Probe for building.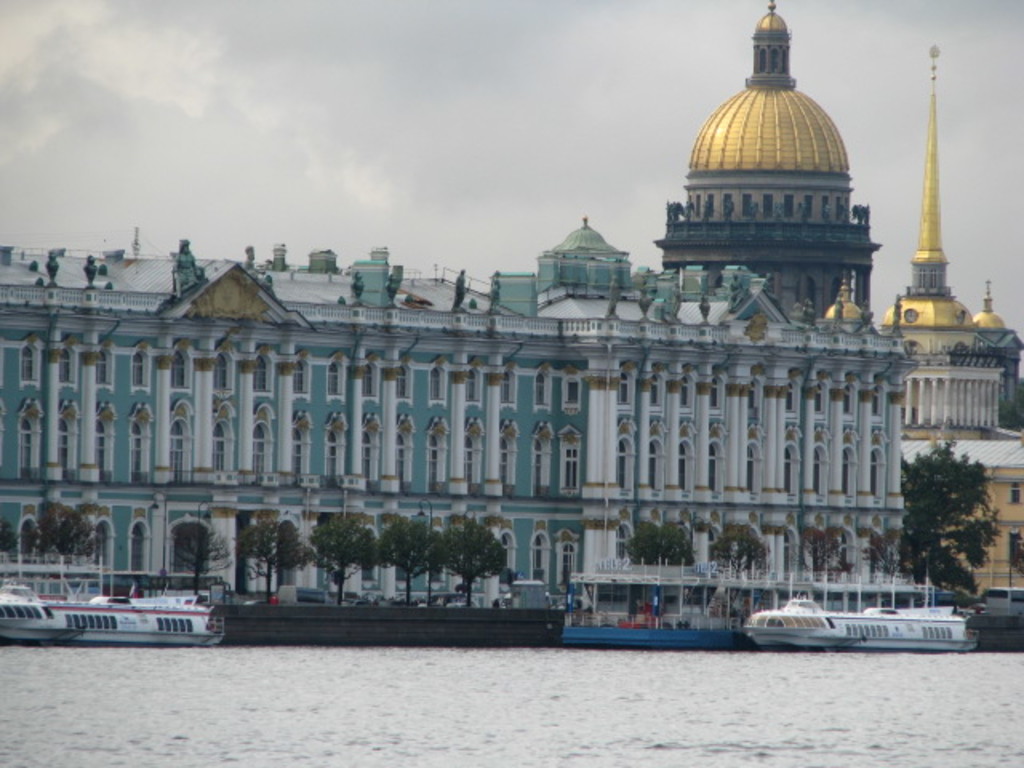
Probe result: x1=0, y1=0, x2=918, y2=626.
